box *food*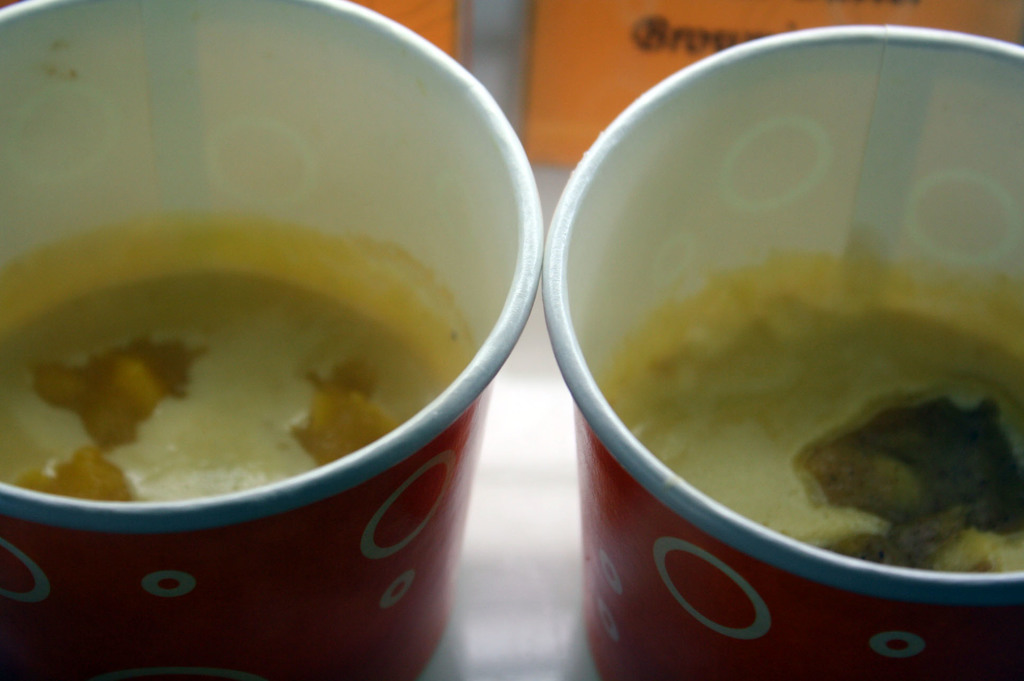
637,292,1023,575
